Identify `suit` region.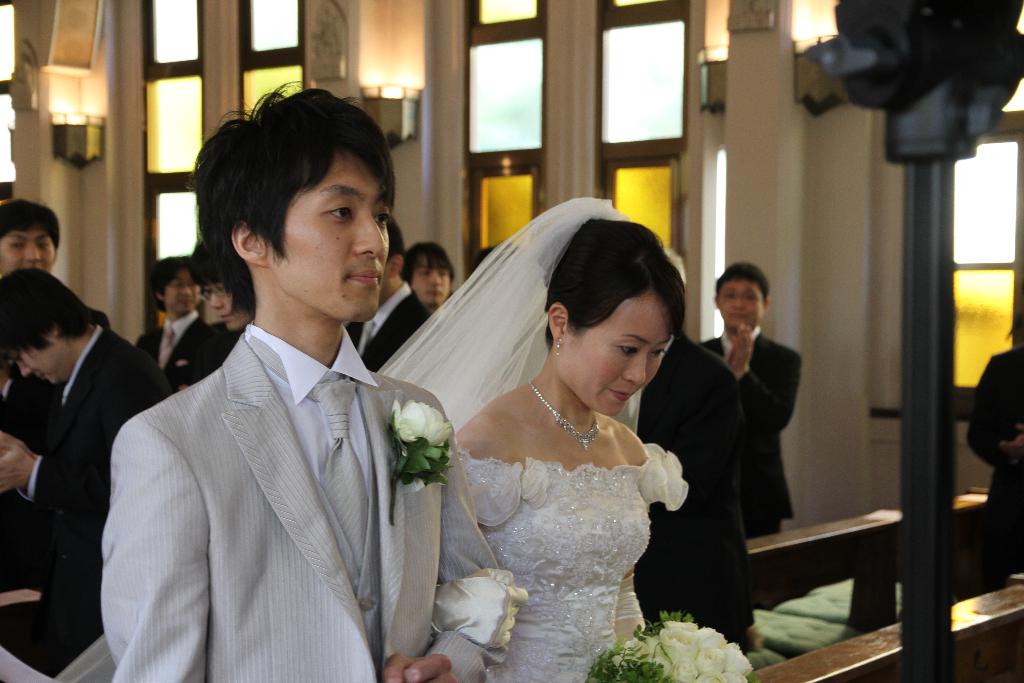
Region: <box>700,323,804,539</box>.
